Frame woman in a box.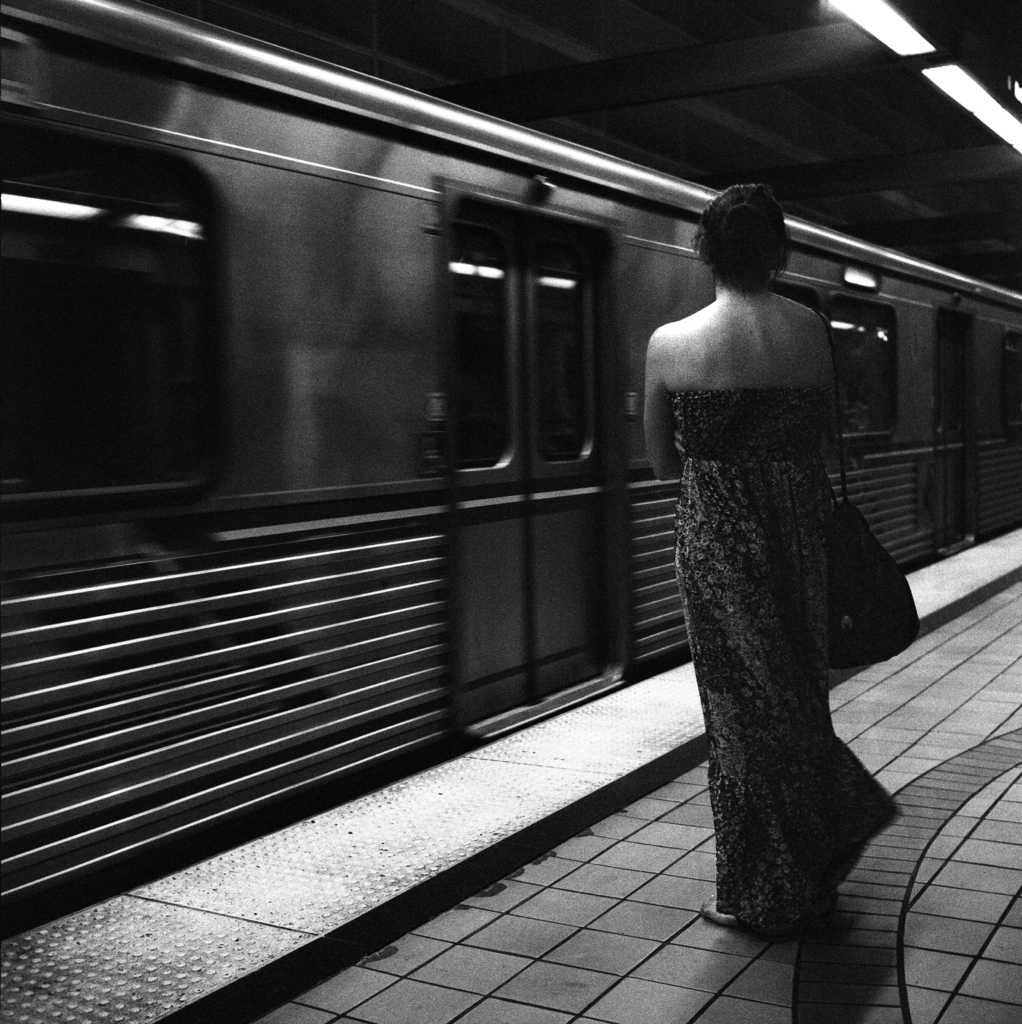
[643,180,909,943].
